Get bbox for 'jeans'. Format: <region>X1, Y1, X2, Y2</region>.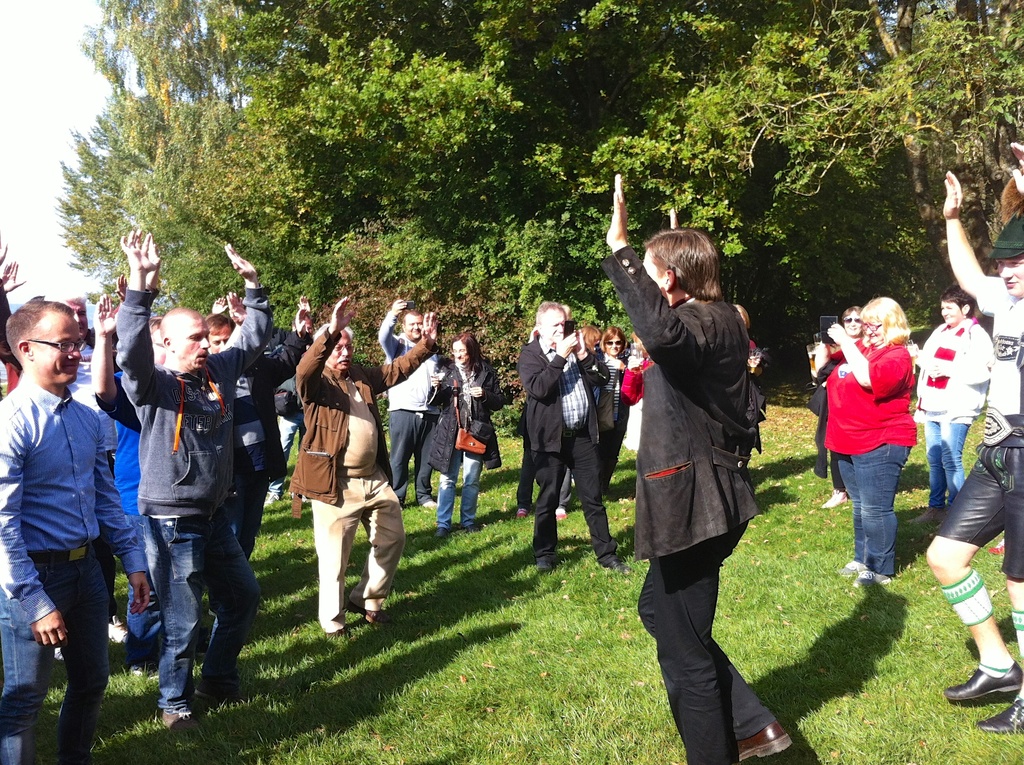
<region>0, 540, 113, 764</region>.
